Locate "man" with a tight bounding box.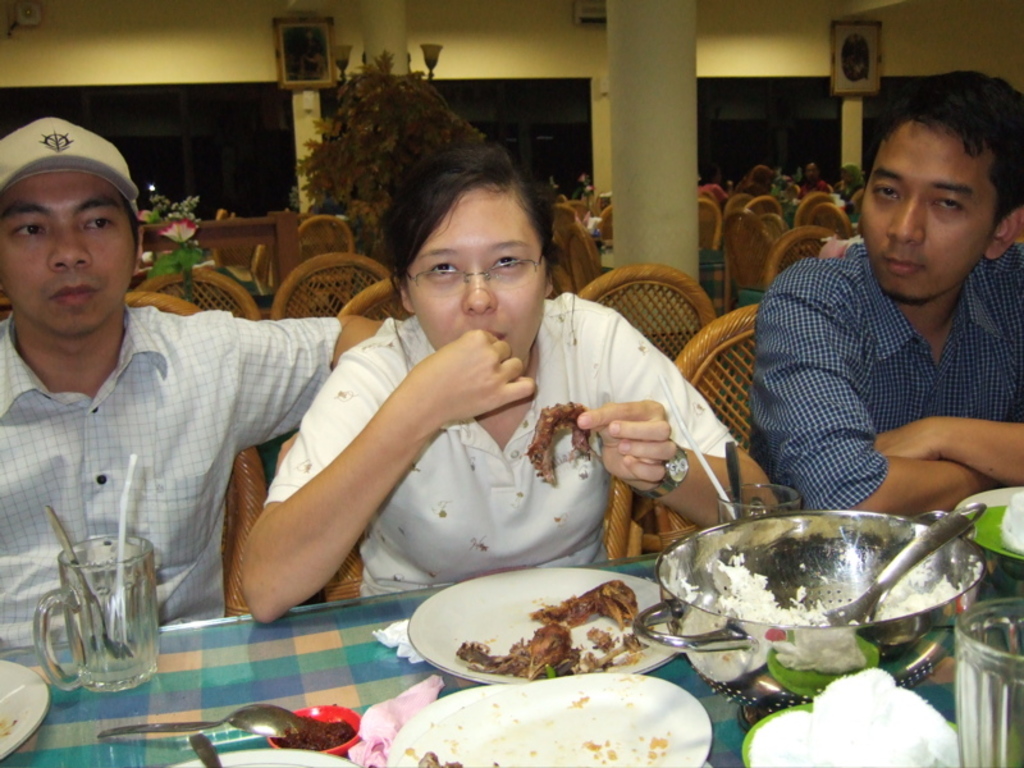
crop(741, 68, 1023, 512).
